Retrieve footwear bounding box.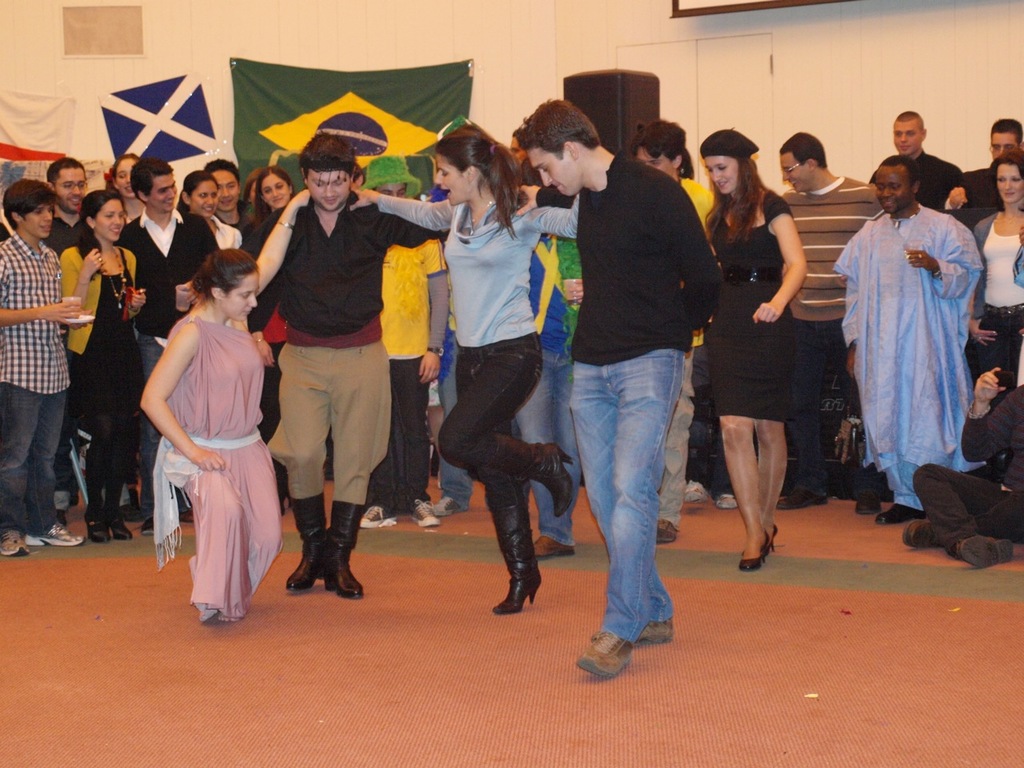
Bounding box: bbox(493, 574, 541, 609).
